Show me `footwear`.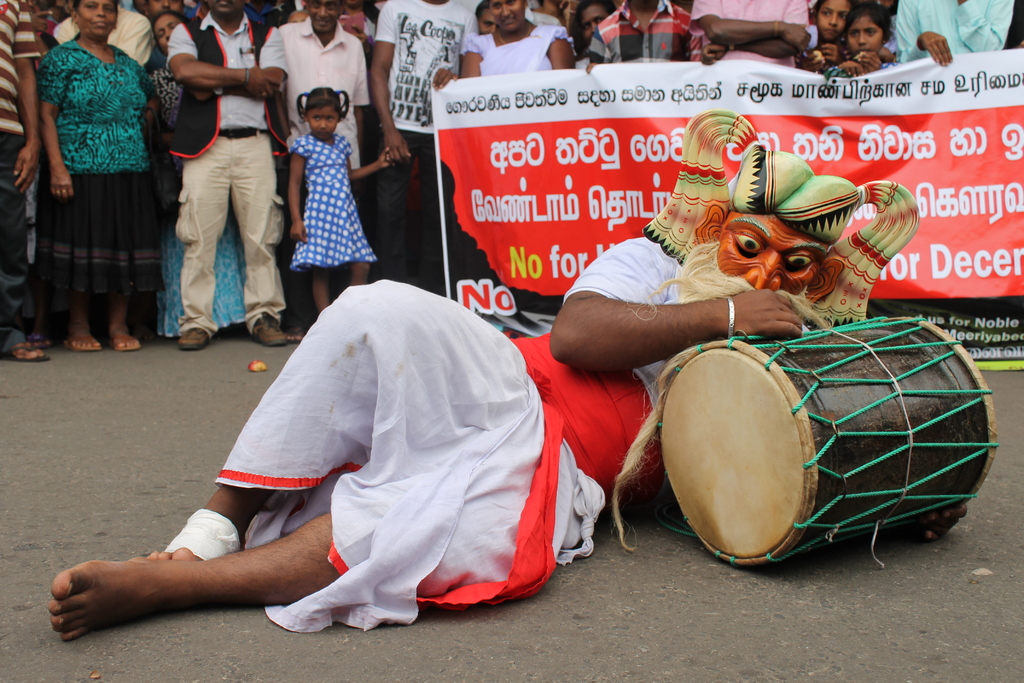
`footwear` is here: 172,322,209,353.
